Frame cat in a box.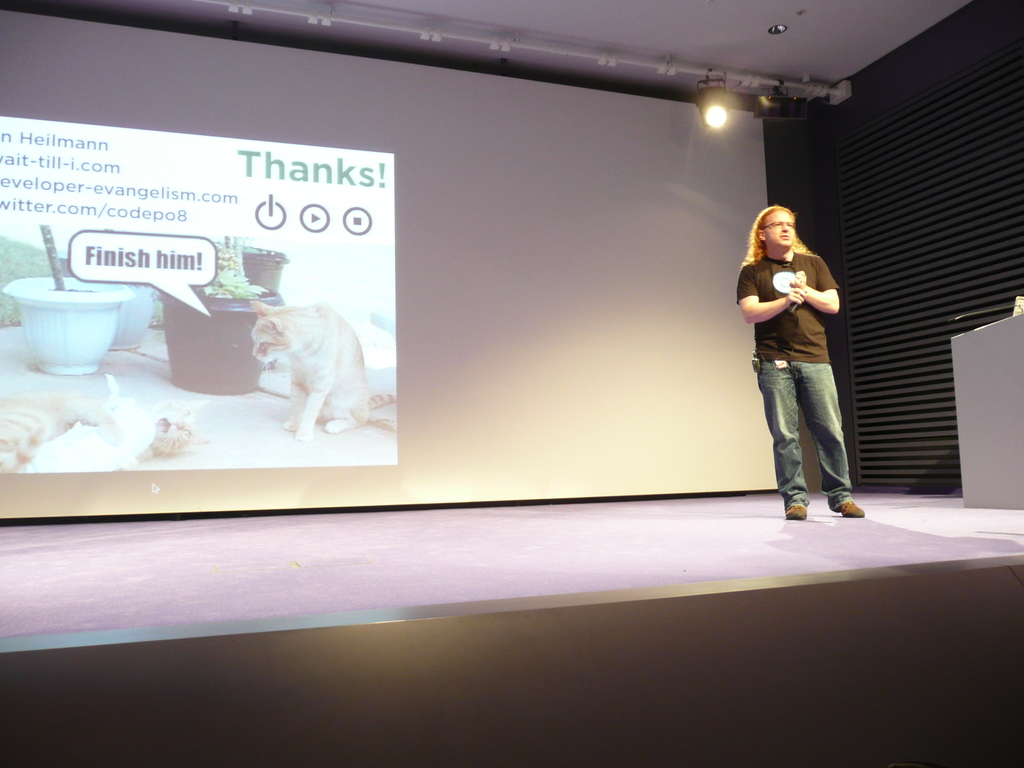
locate(253, 298, 397, 440).
